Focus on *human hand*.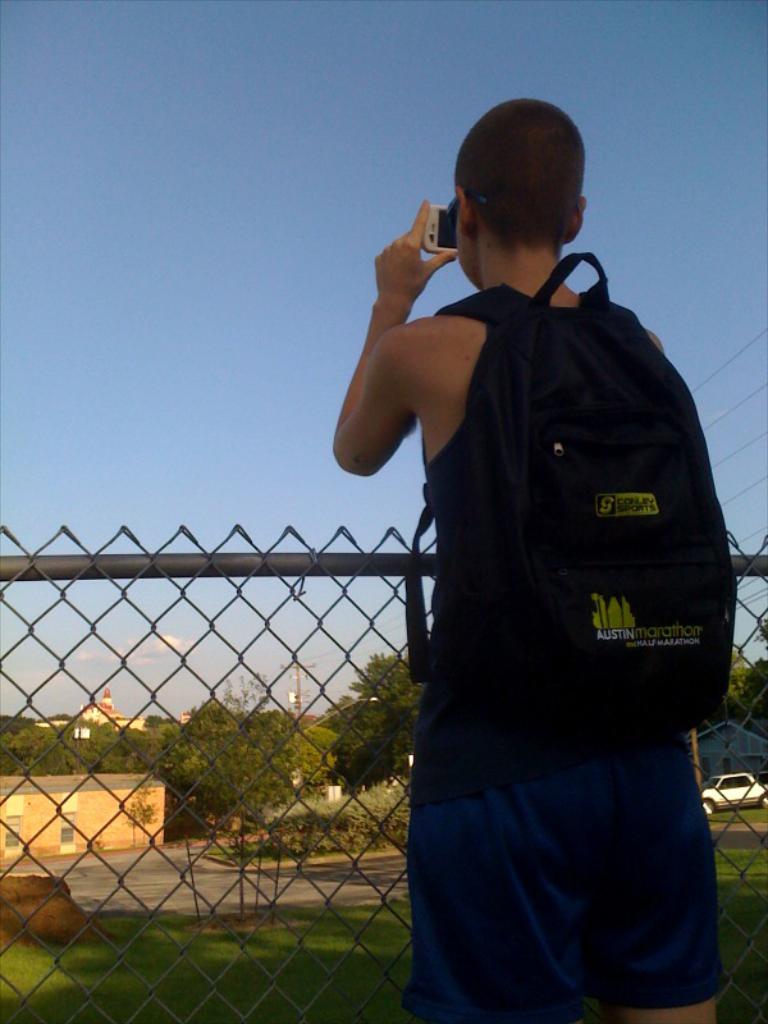
Focused at 325:242:492:480.
